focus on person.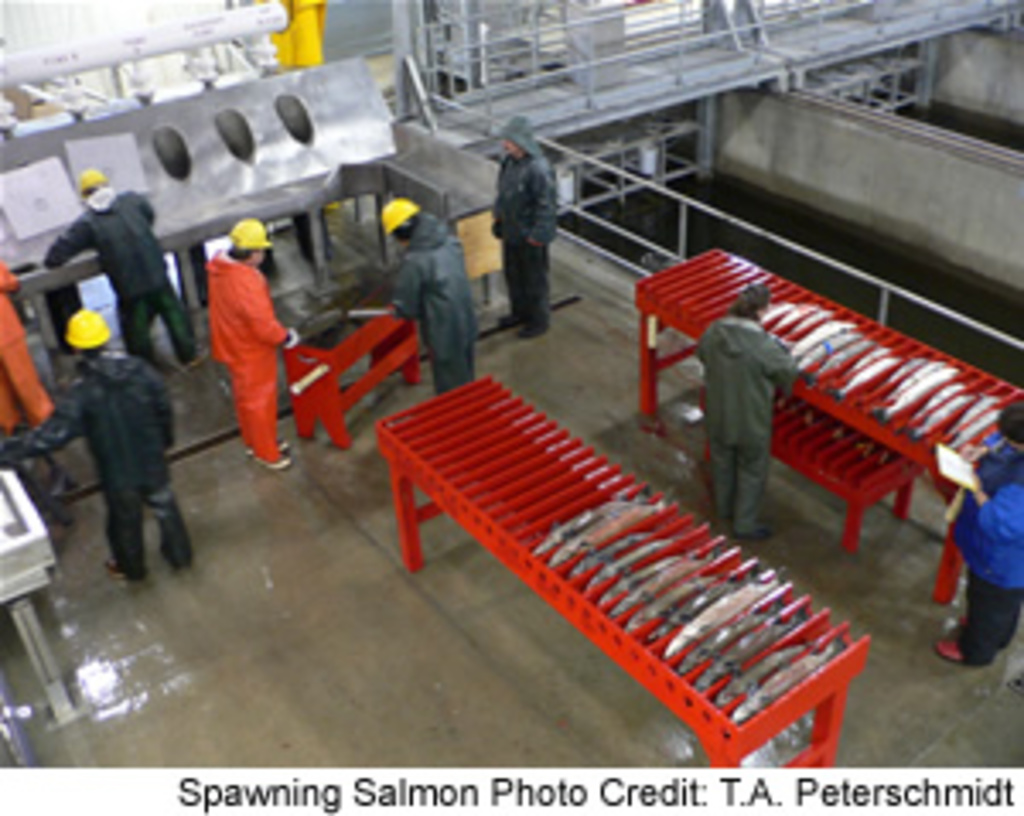
Focused at [485,113,567,338].
